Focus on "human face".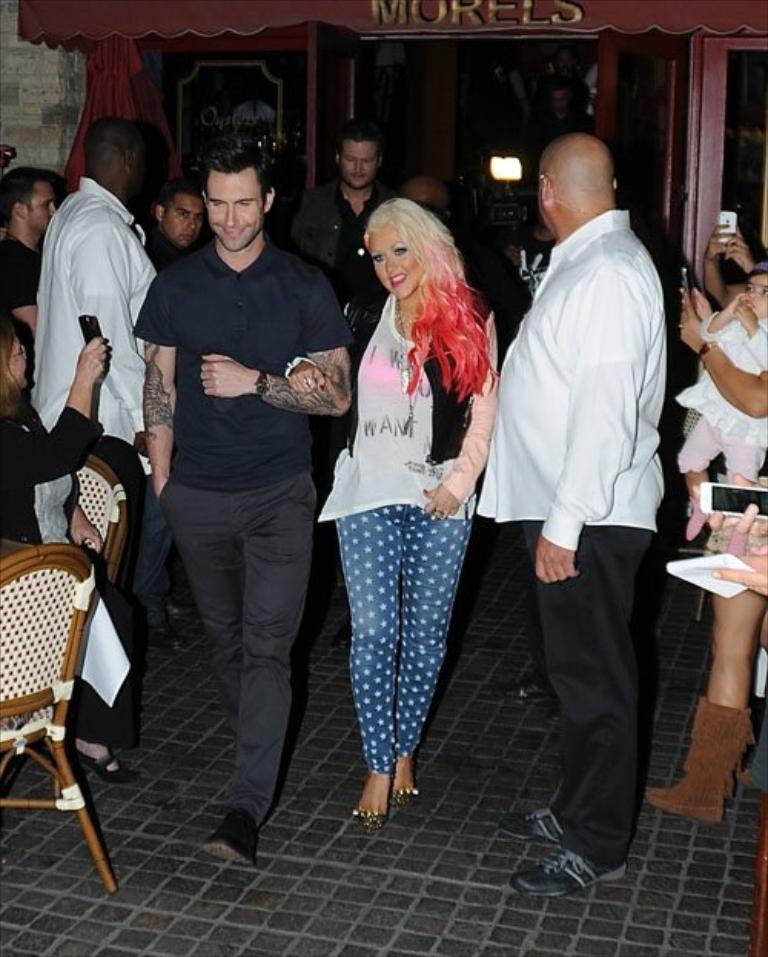
Focused at 339,140,378,183.
